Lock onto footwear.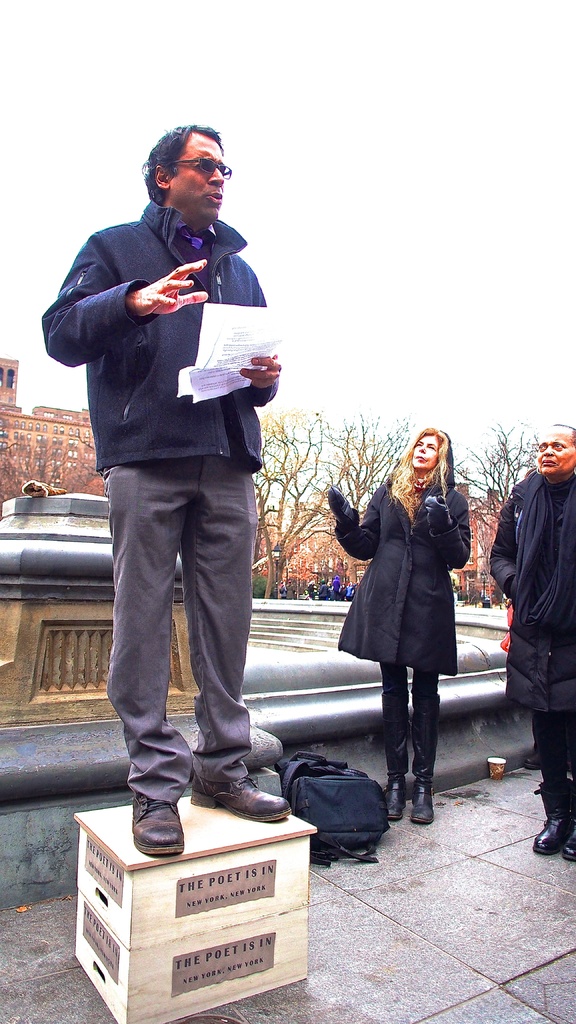
Locked: [131,792,185,853].
